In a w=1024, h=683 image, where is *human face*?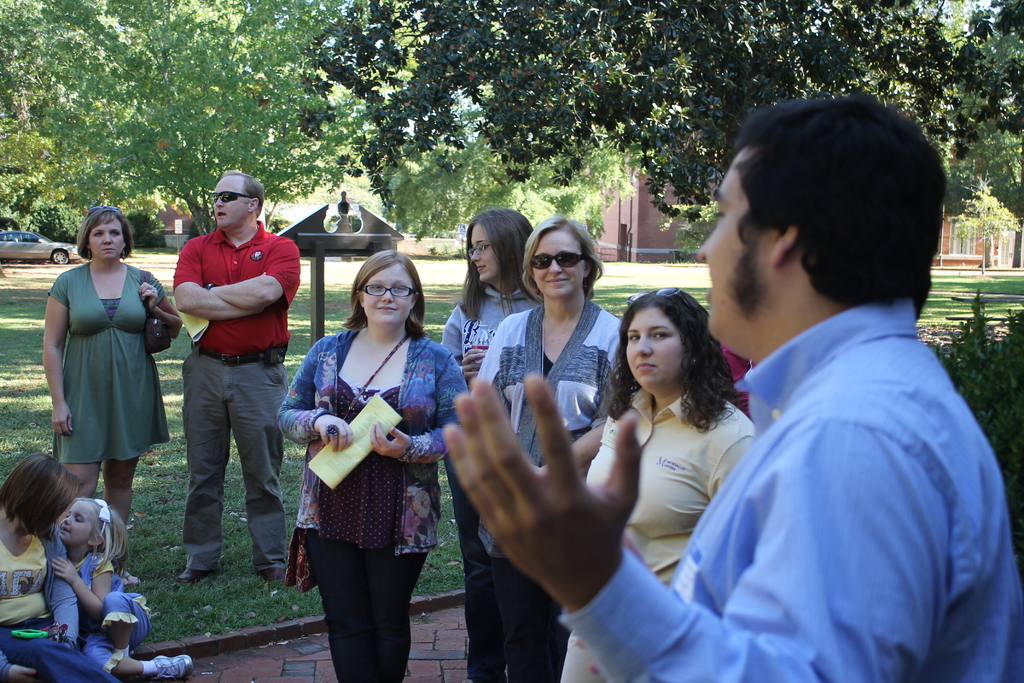
box(465, 224, 497, 284).
